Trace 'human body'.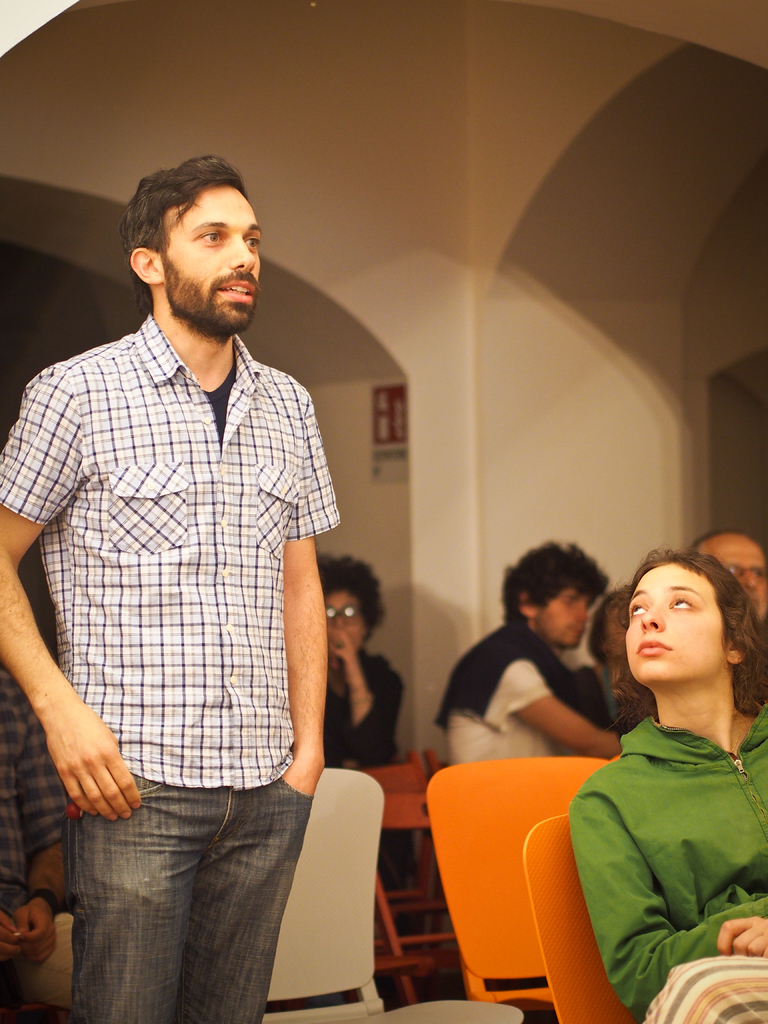
Traced to 434:547:637:795.
